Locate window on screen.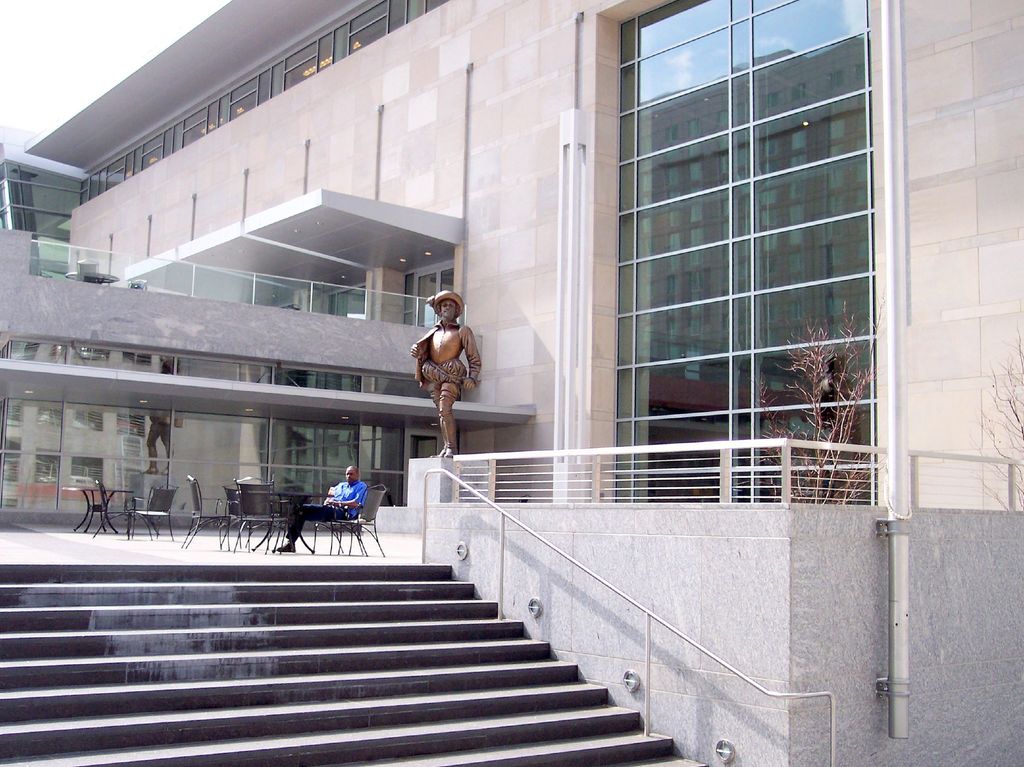
On screen at (left=604, top=0, right=876, bottom=495).
